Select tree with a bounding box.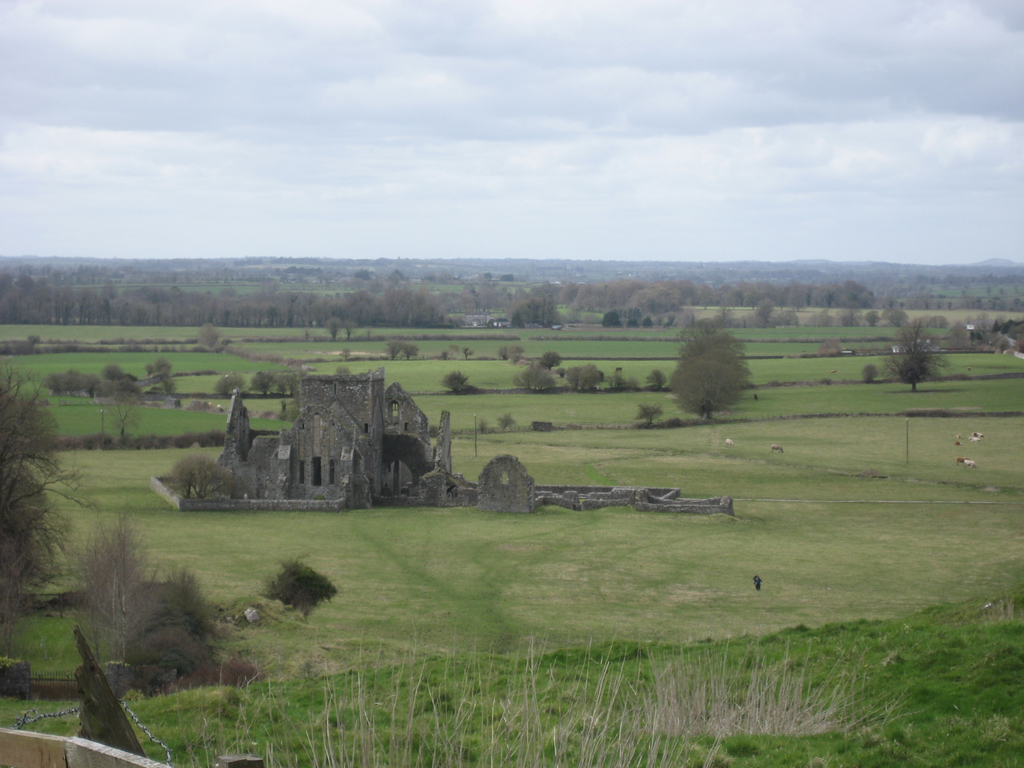
[214, 369, 246, 394].
